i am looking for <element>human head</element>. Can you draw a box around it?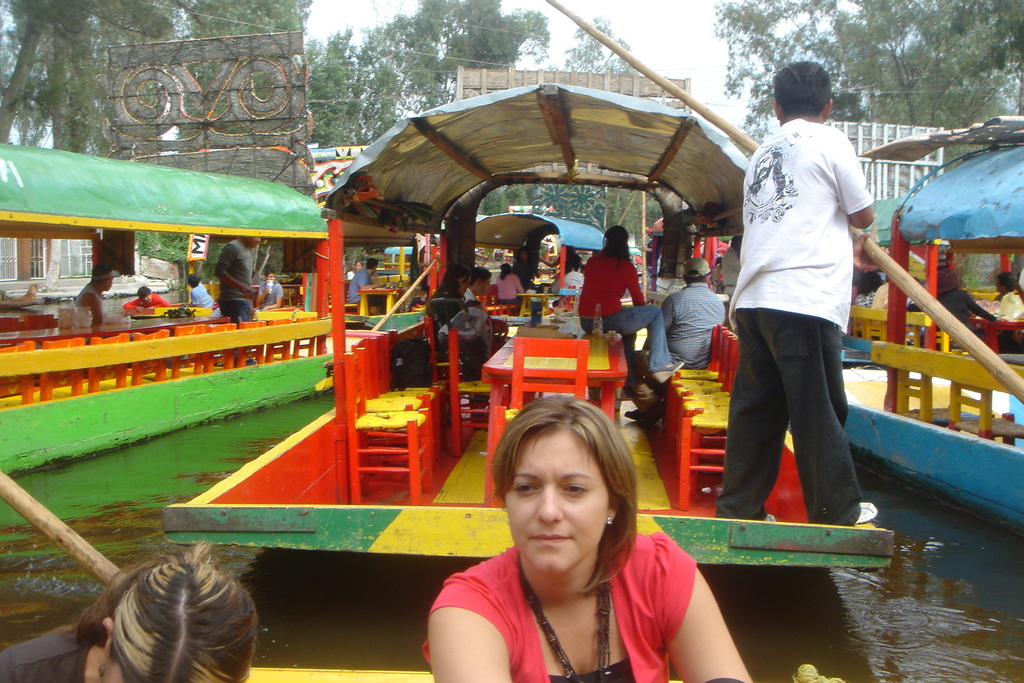
Sure, the bounding box is <bbox>481, 411, 644, 587</bbox>.
